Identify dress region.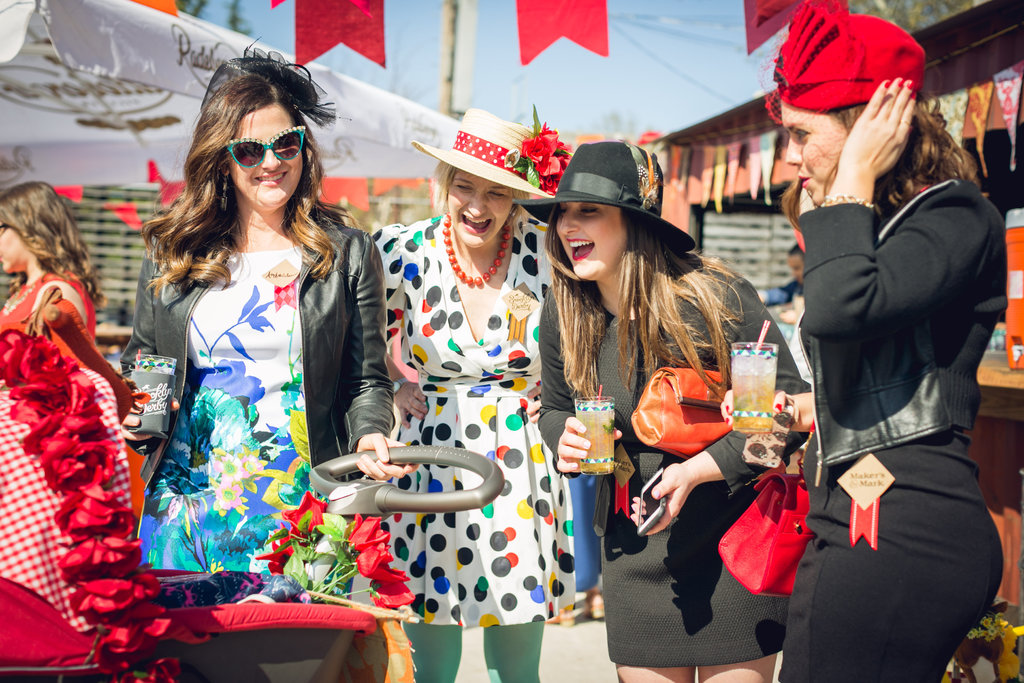
Region: BBox(134, 245, 351, 601).
